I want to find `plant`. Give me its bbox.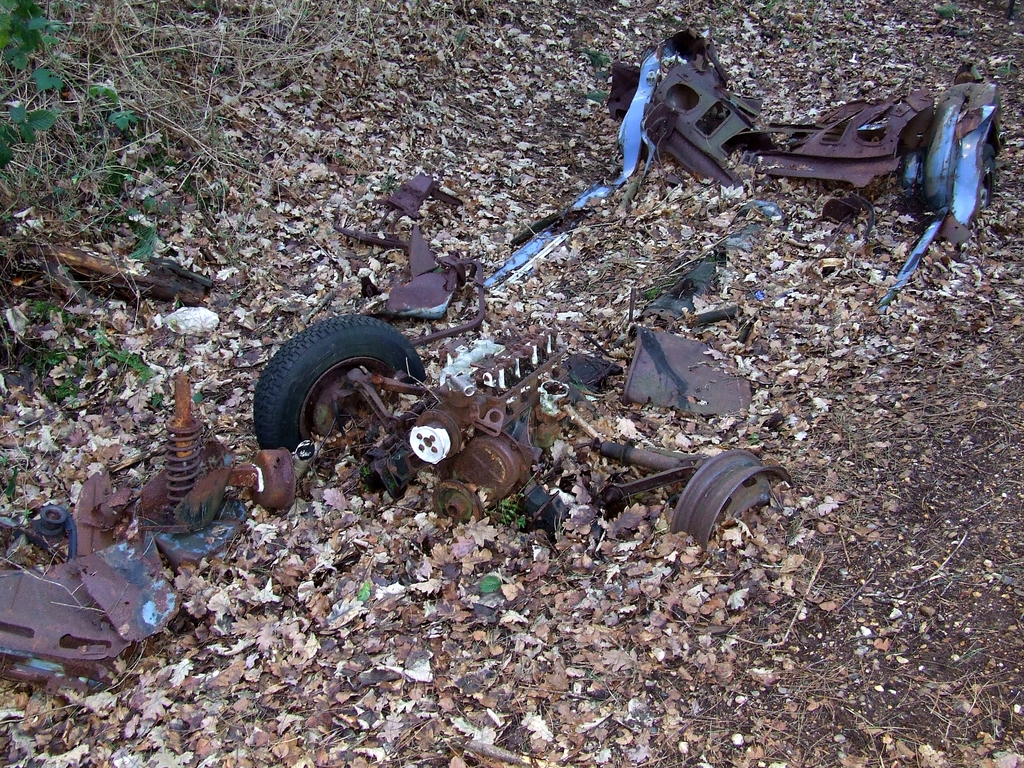
(x1=332, y1=143, x2=349, y2=163).
